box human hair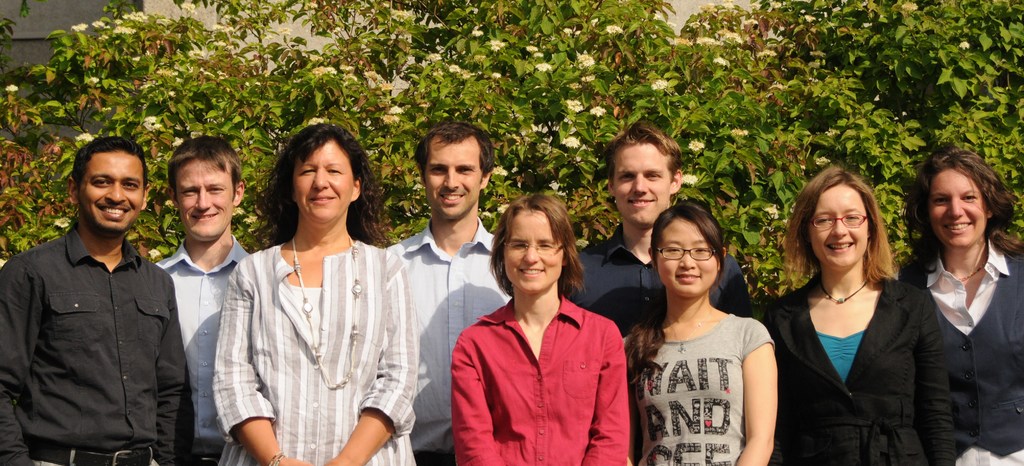
bbox=(173, 133, 240, 194)
